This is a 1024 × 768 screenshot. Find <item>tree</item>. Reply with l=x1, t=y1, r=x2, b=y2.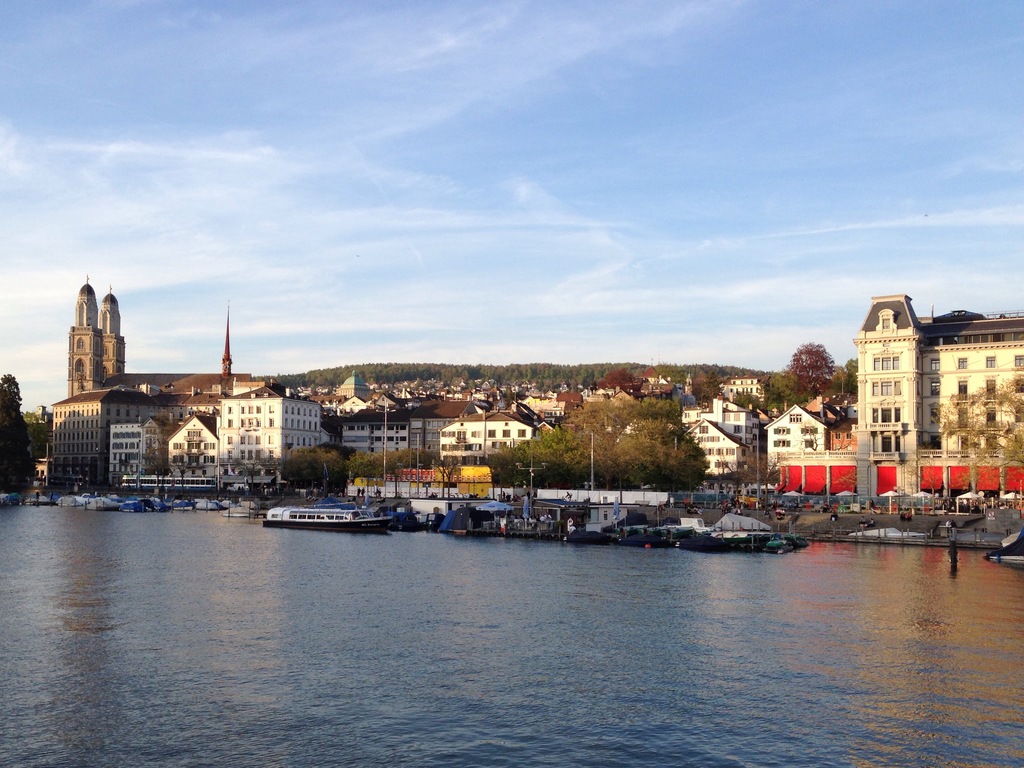
l=488, t=431, r=566, b=489.
